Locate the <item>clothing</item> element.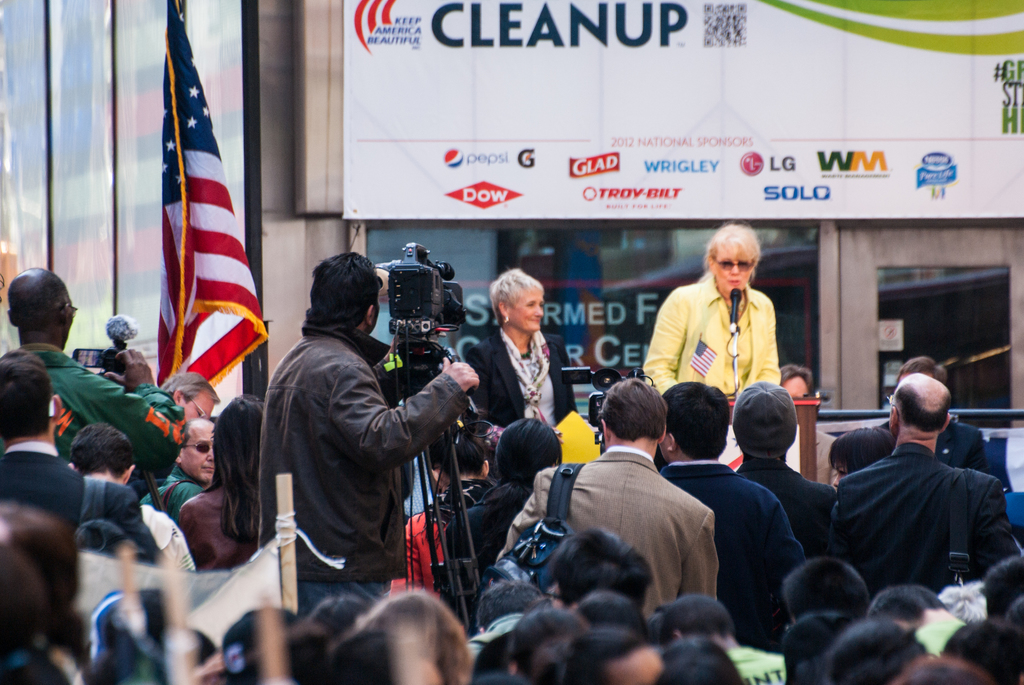
Element bbox: Rect(19, 342, 184, 486).
